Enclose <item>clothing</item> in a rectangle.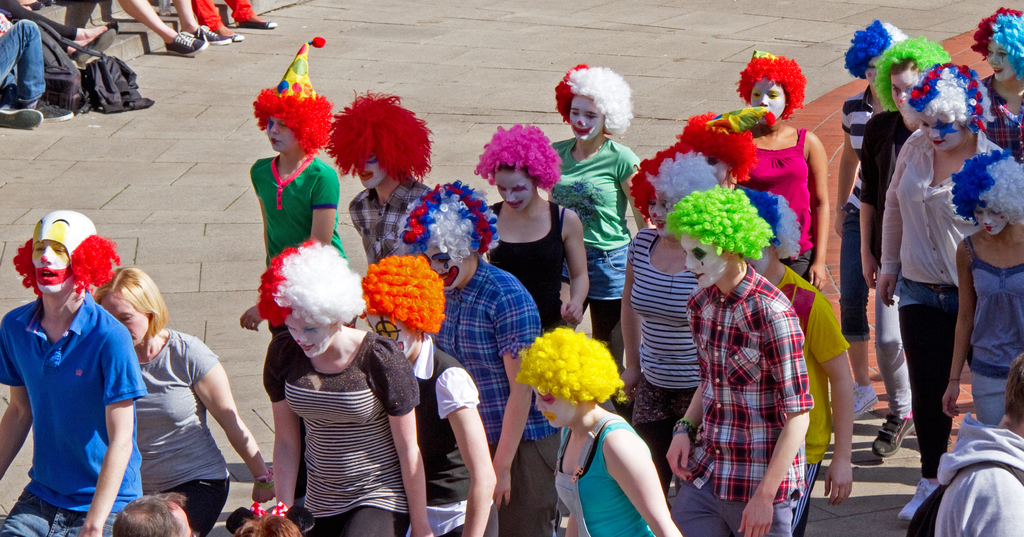
box(15, 268, 145, 511).
